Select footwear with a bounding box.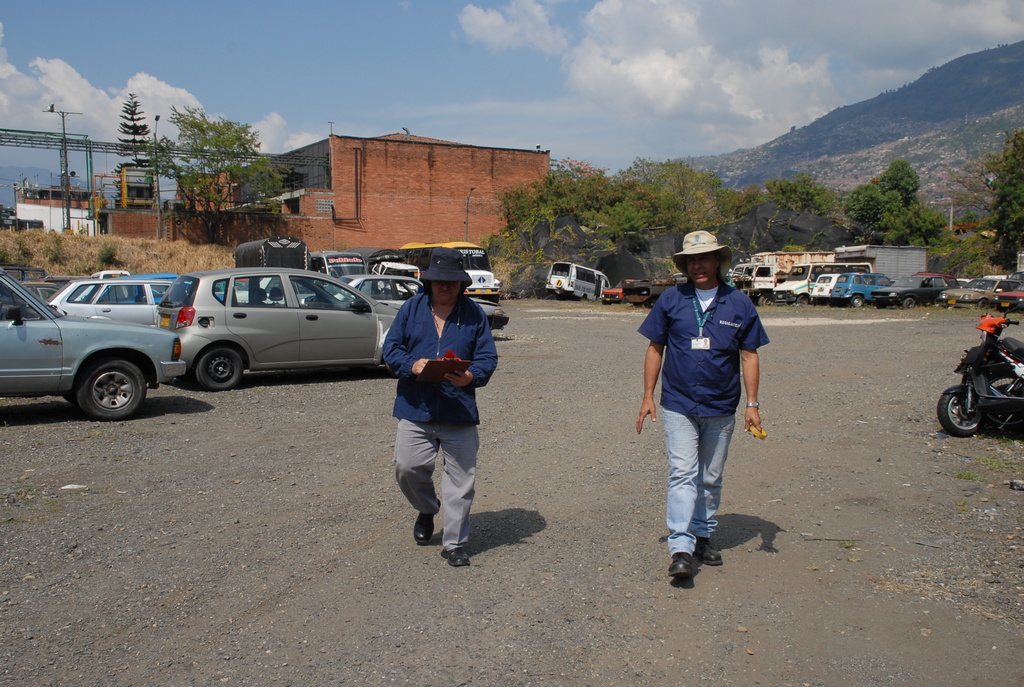
442:546:475:570.
